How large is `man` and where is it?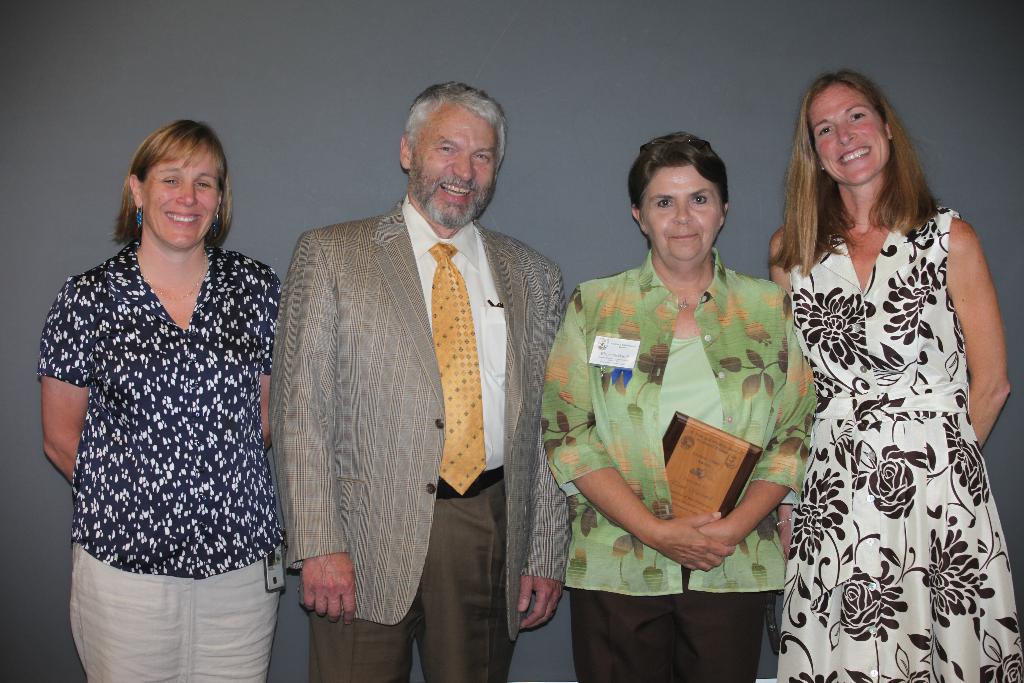
Bounding box: 257:69:574:675.
